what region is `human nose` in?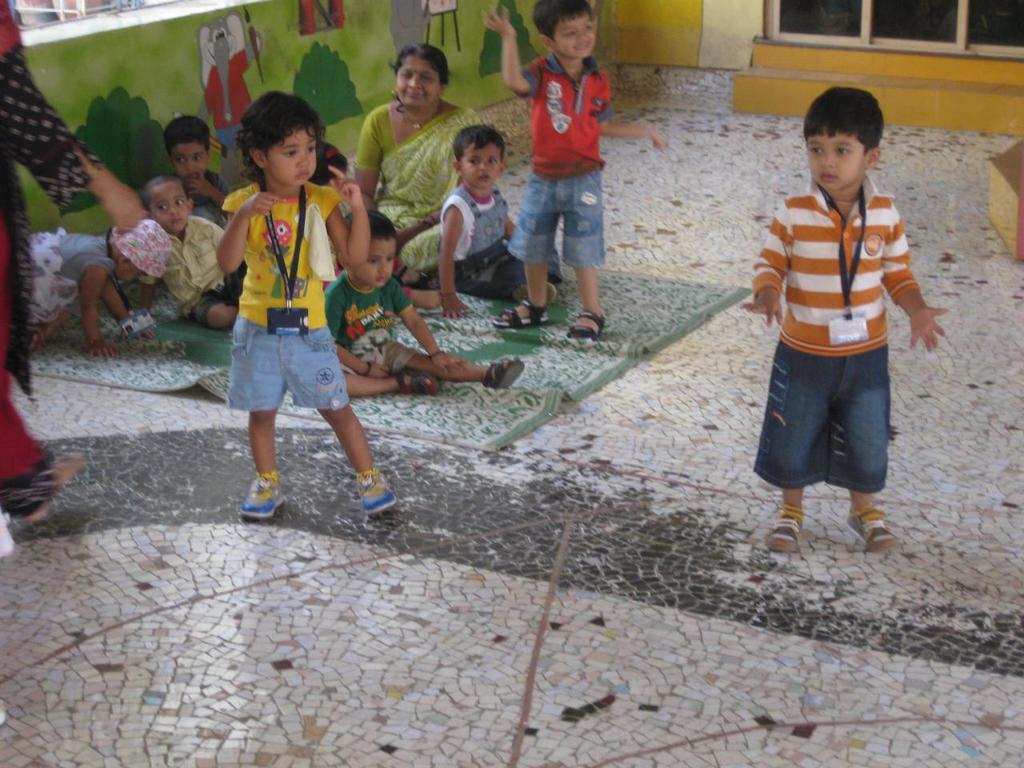
406,76,422,88.
